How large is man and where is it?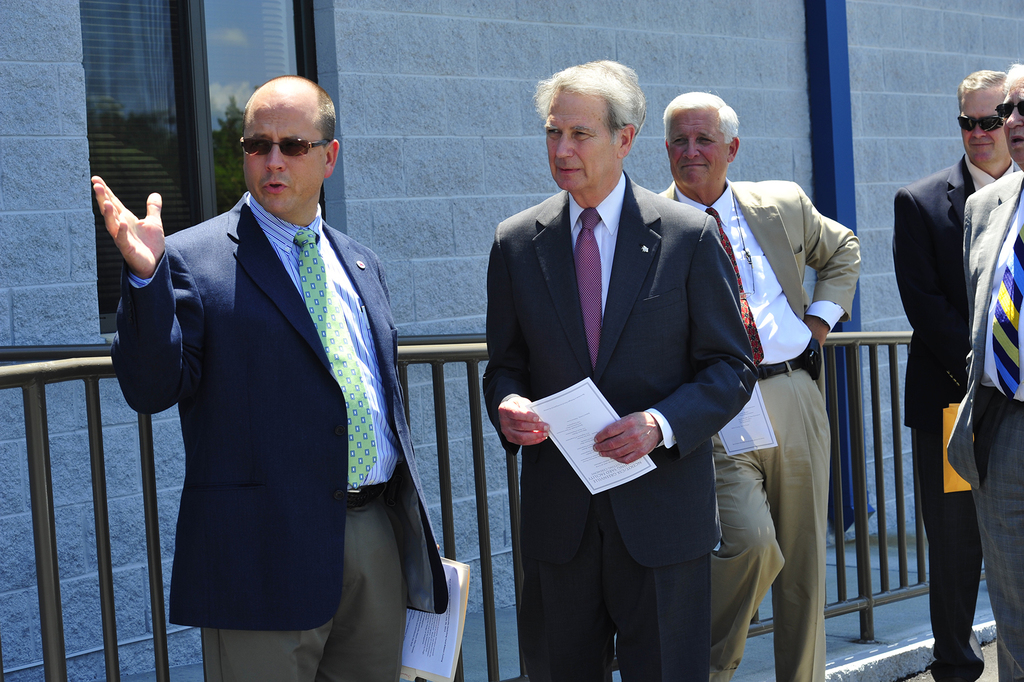
Bounding box: 483,60,760,681.
